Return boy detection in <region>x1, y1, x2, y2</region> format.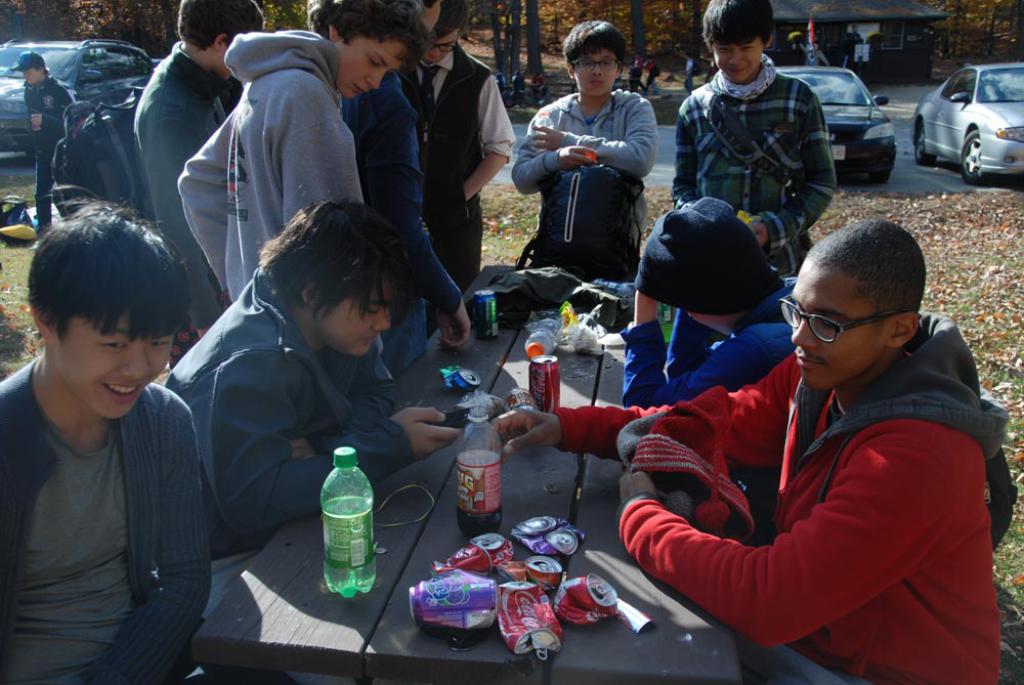
<region>620, 194, 800, 503</region>.
